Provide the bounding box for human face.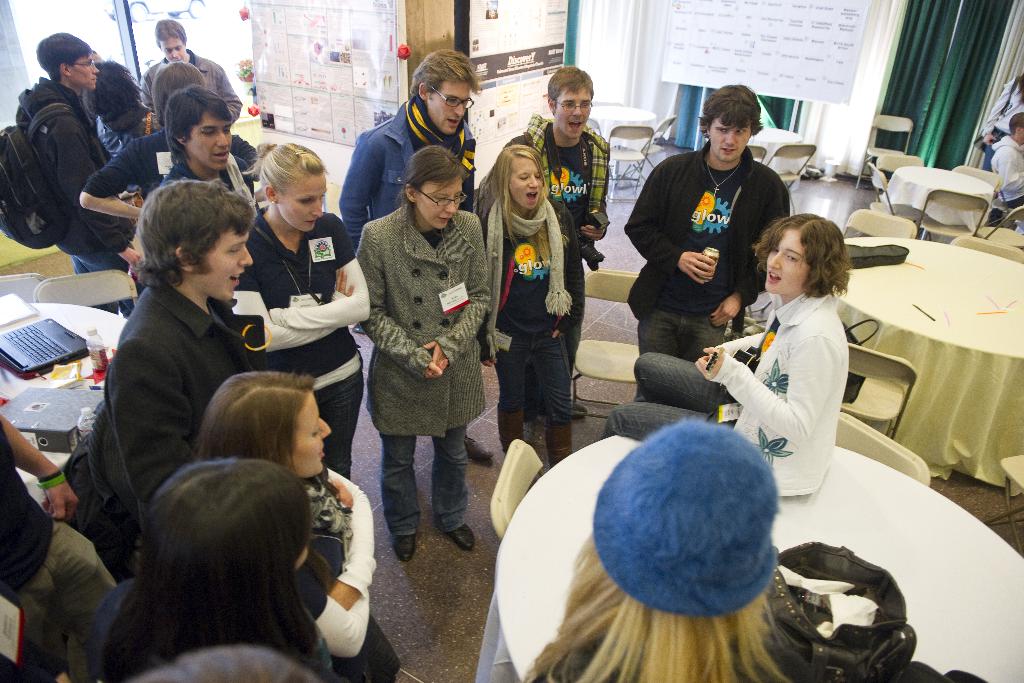
region(509, 157, 548, 213).
